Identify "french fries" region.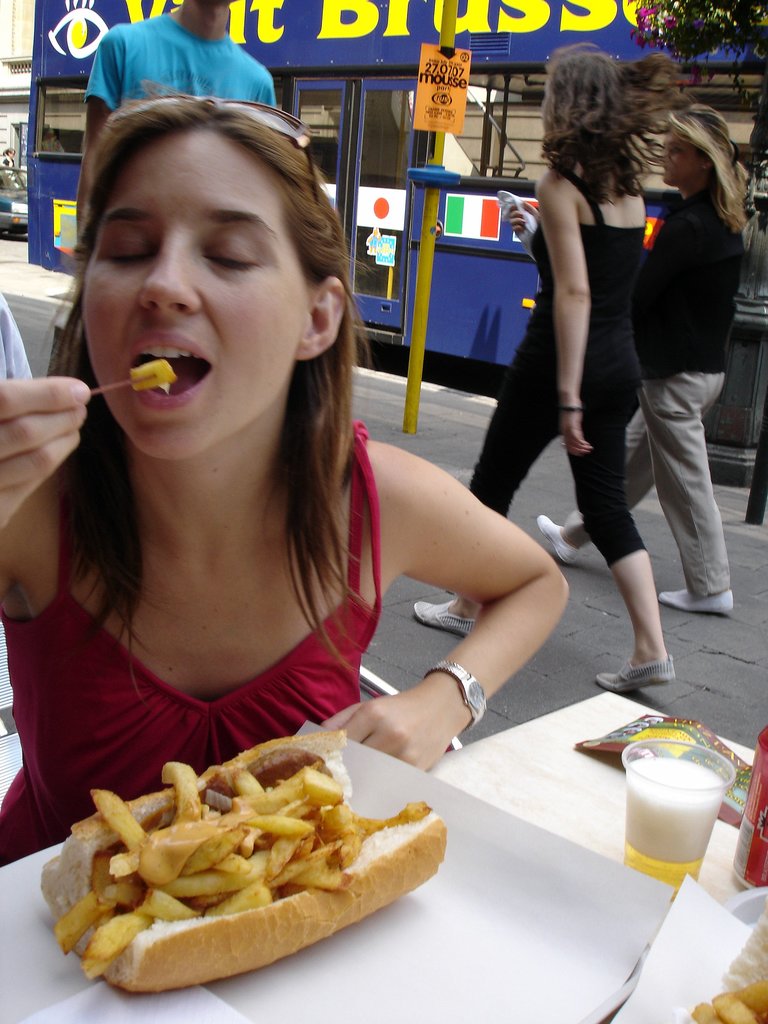
Region: <box>118,356,178,397</box>.
